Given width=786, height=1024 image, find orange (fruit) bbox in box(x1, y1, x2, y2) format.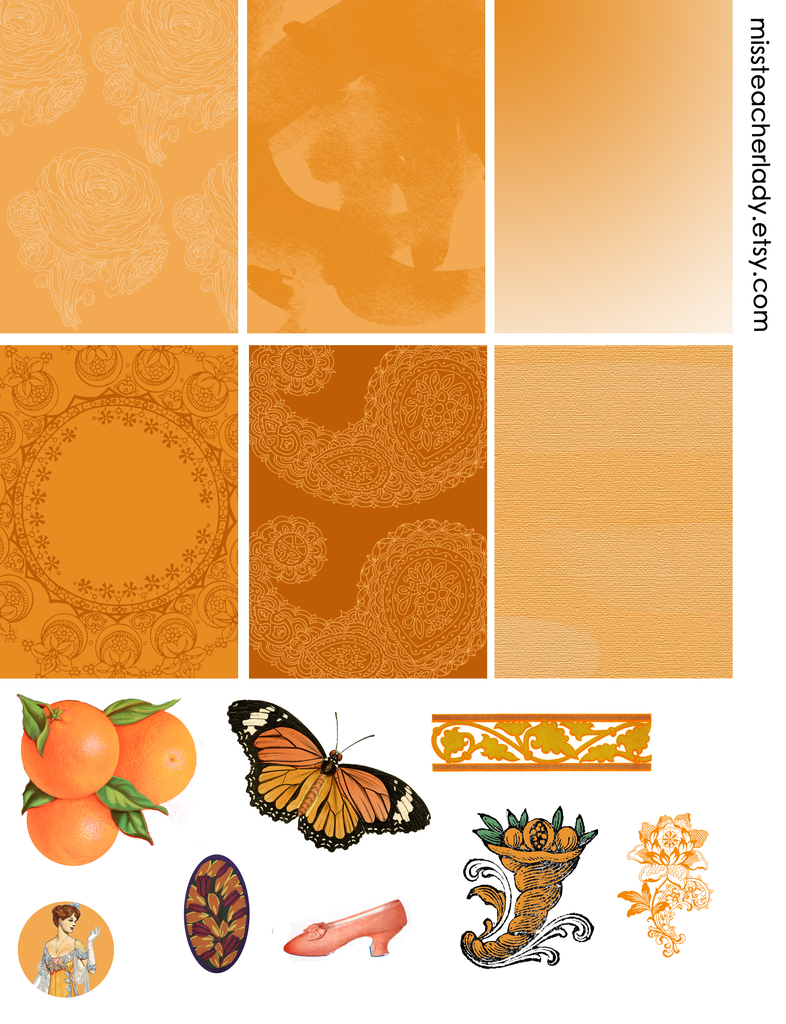
box(22, 801, 120, 870).
